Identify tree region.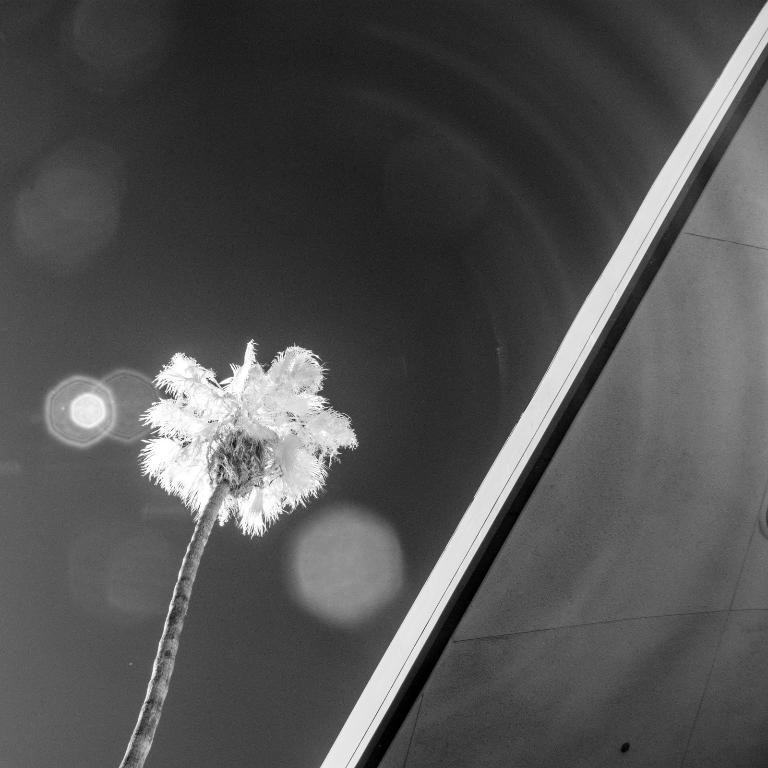
Region: BBox(114, 336, 360, 767).
